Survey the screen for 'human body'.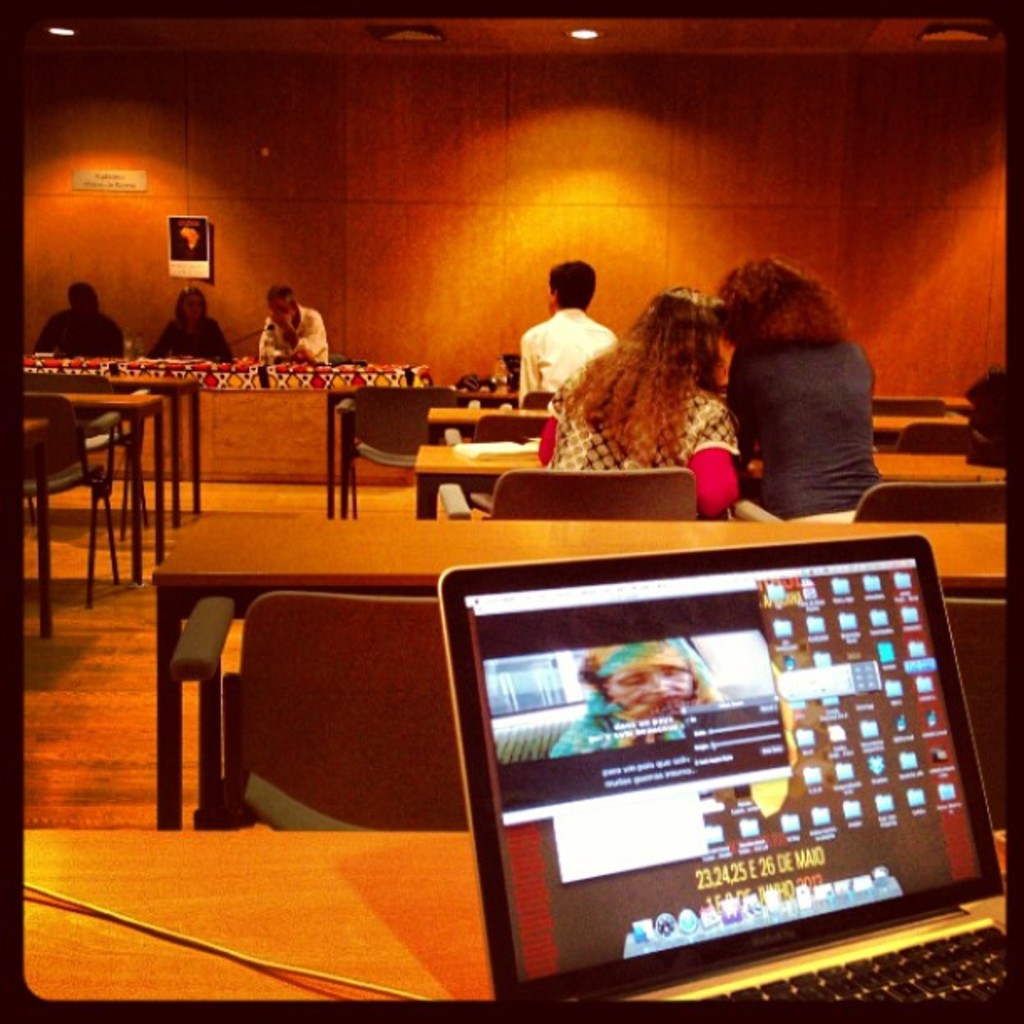
Survey found: [28, 279, 127, 355].
